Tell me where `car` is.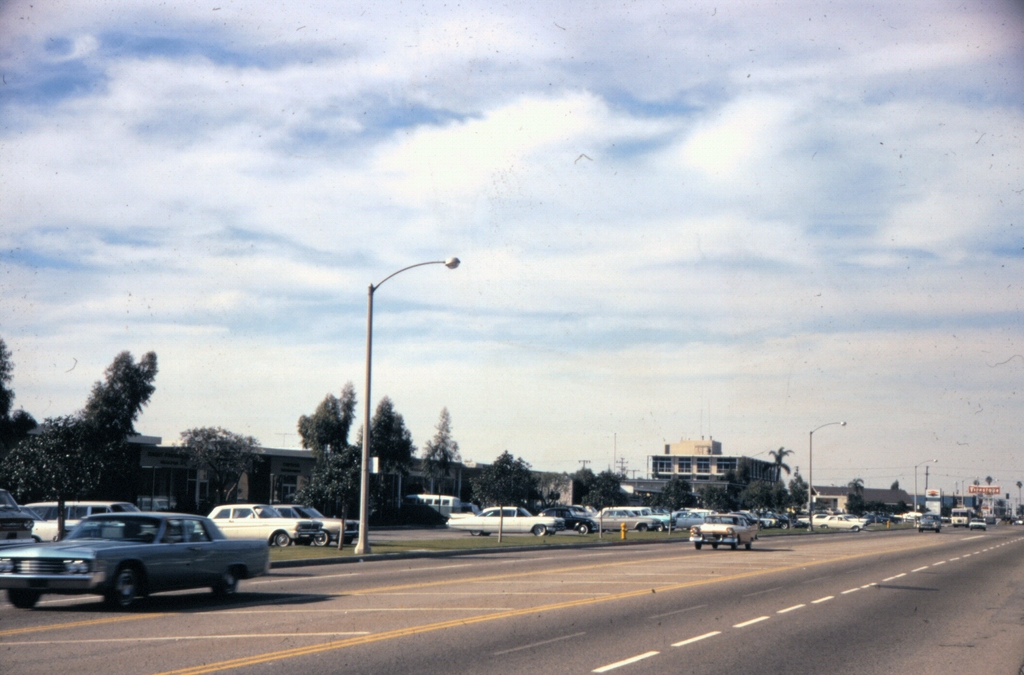
`car` is at [x1=971, y1=518, x2=988, y2=530].
